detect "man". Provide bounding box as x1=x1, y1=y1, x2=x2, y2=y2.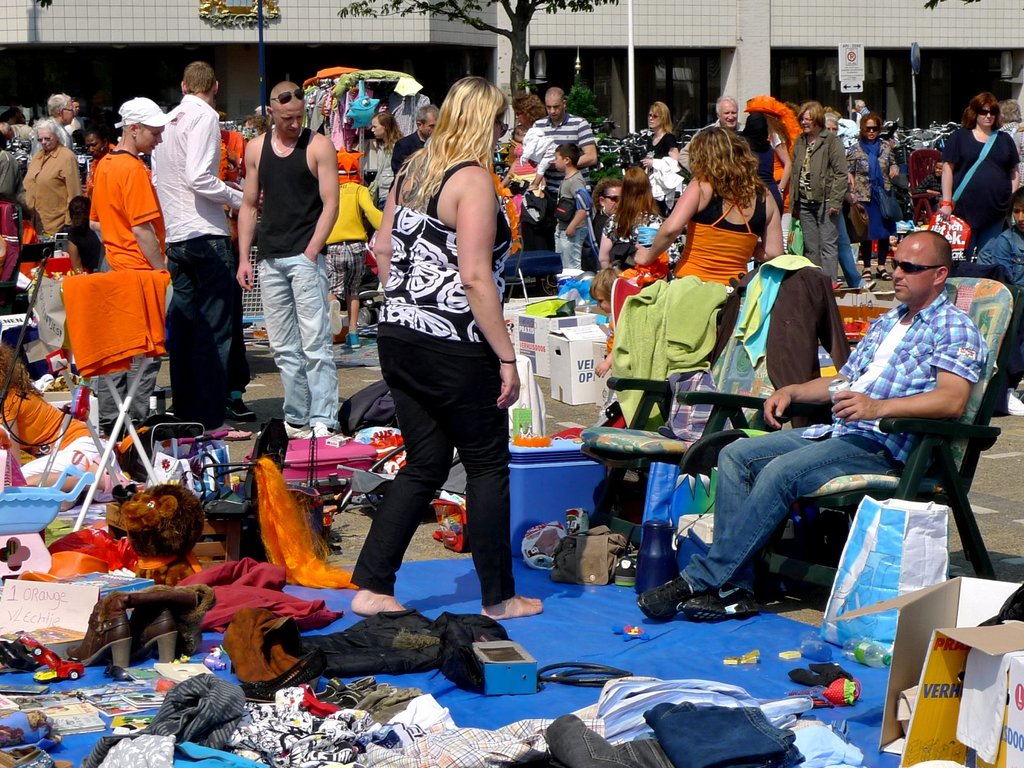
x1=33, y1=95, x2=84, y2=154.
